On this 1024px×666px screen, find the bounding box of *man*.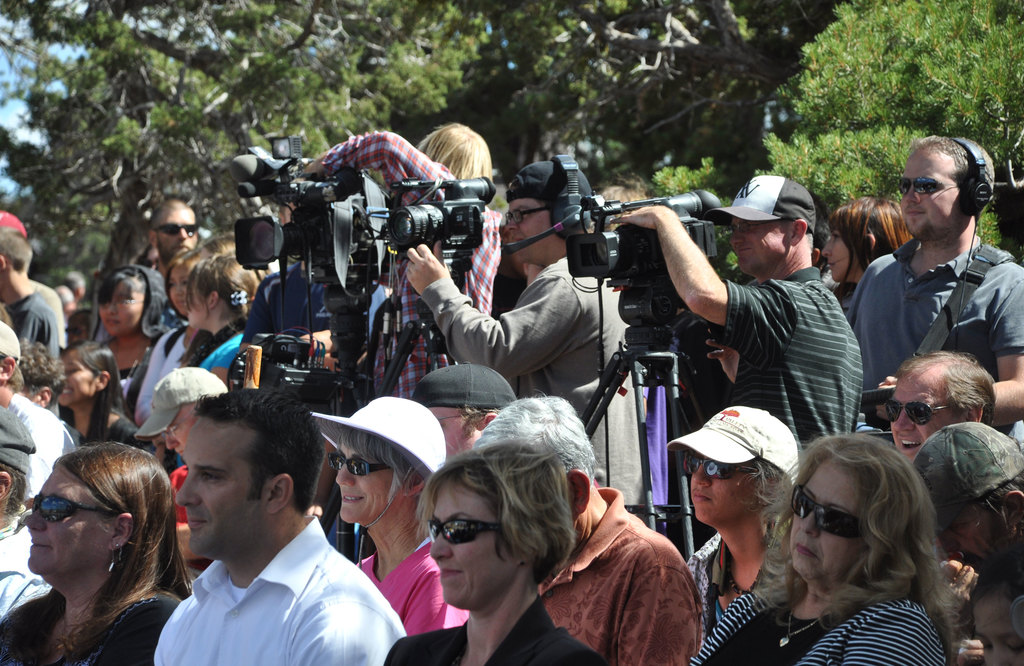
Bounding box: (left=0, top=226, right=67, bottom=356).
